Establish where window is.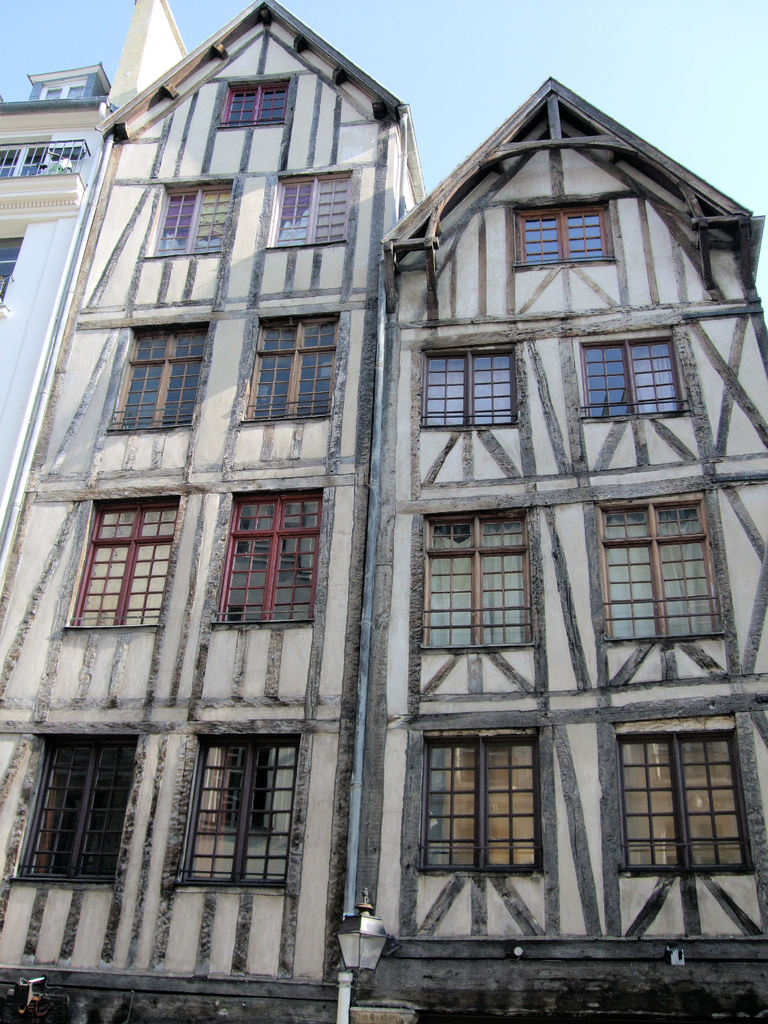
Established at Rect(0, 142, 90, 172).
